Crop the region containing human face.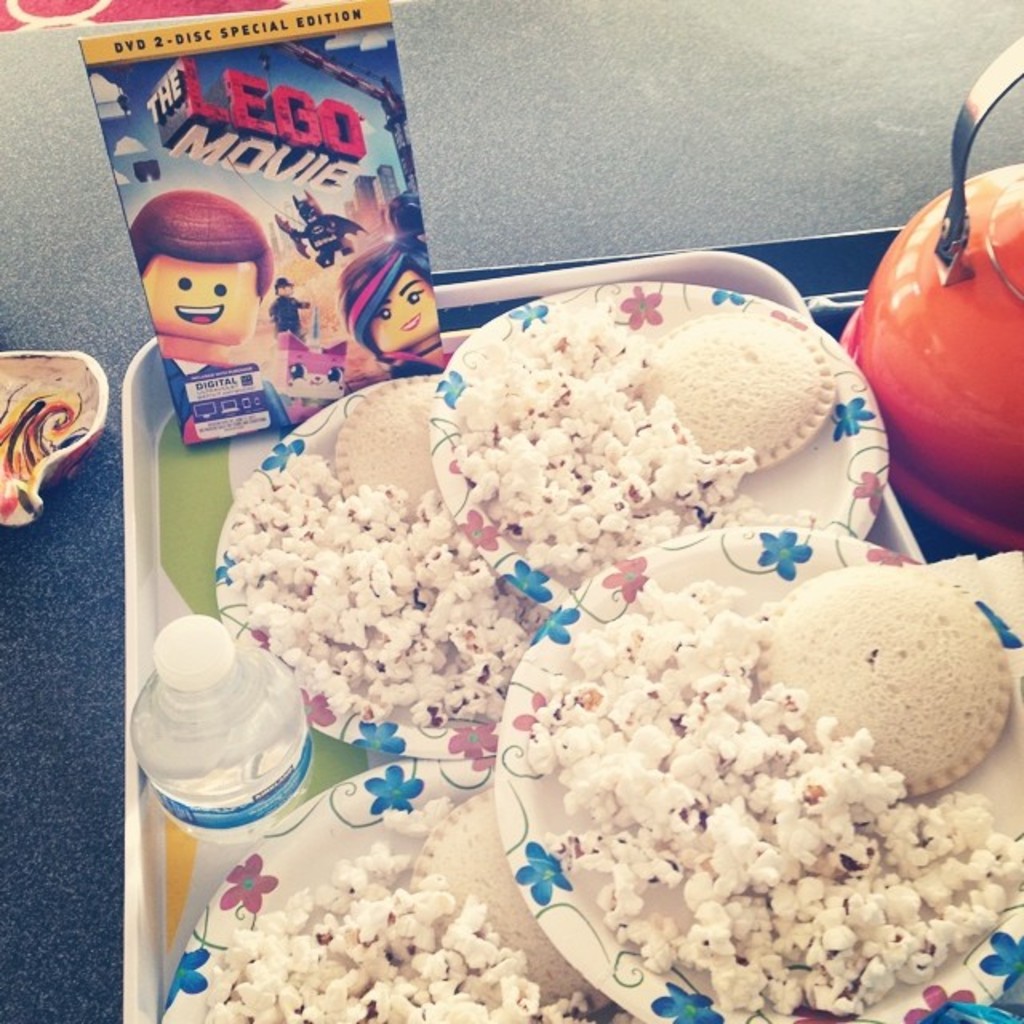
Crop region: l=138, t=253, r=261, b=344.
